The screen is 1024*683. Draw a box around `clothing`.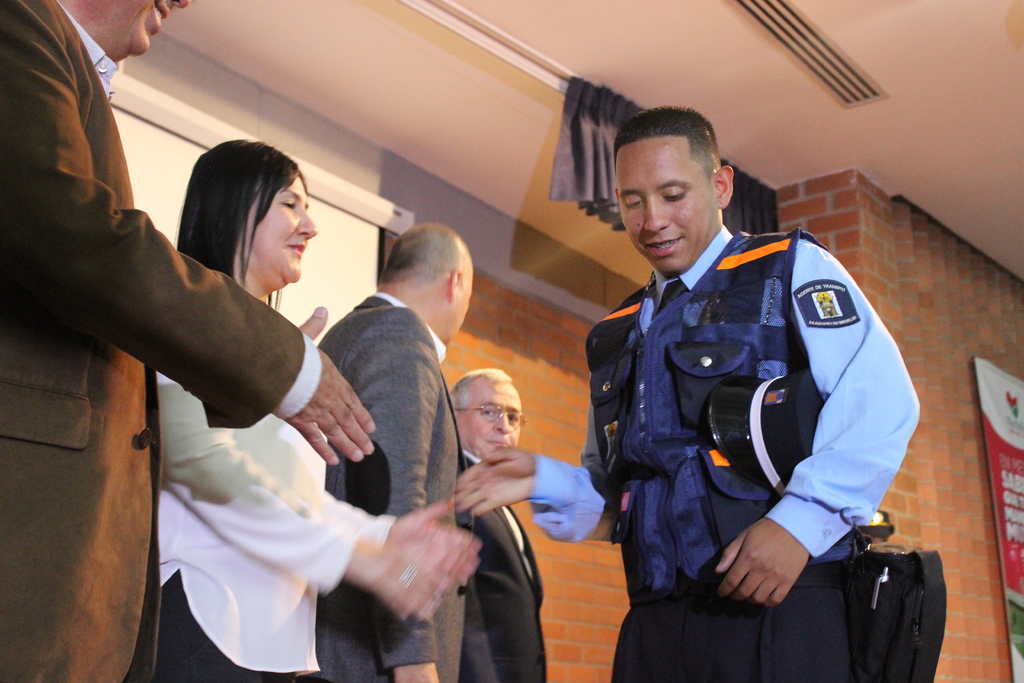
152, 367, 390, 682.
